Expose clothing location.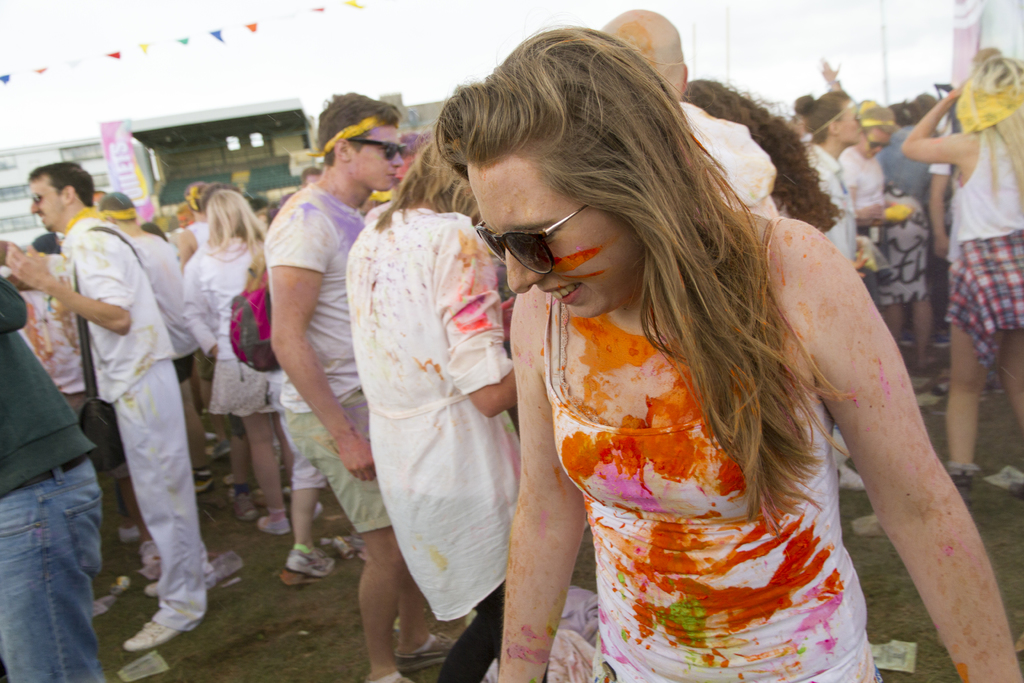
Exposed at <region>276, 193, 365, 539</region>.
